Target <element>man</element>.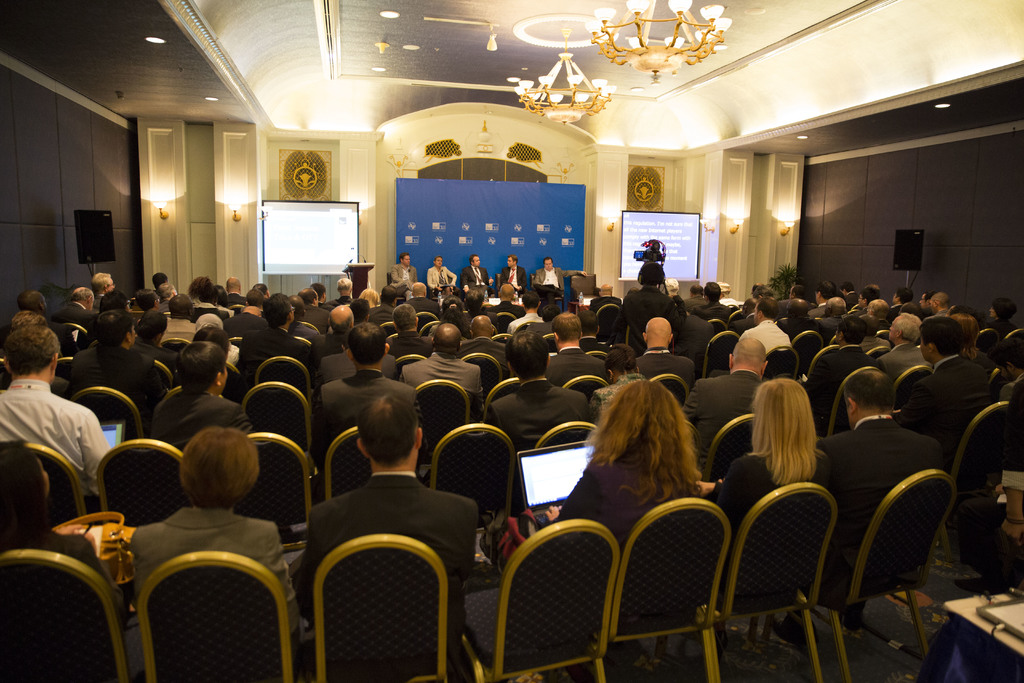
Target region: BBox(869, 325, 920, 370).
